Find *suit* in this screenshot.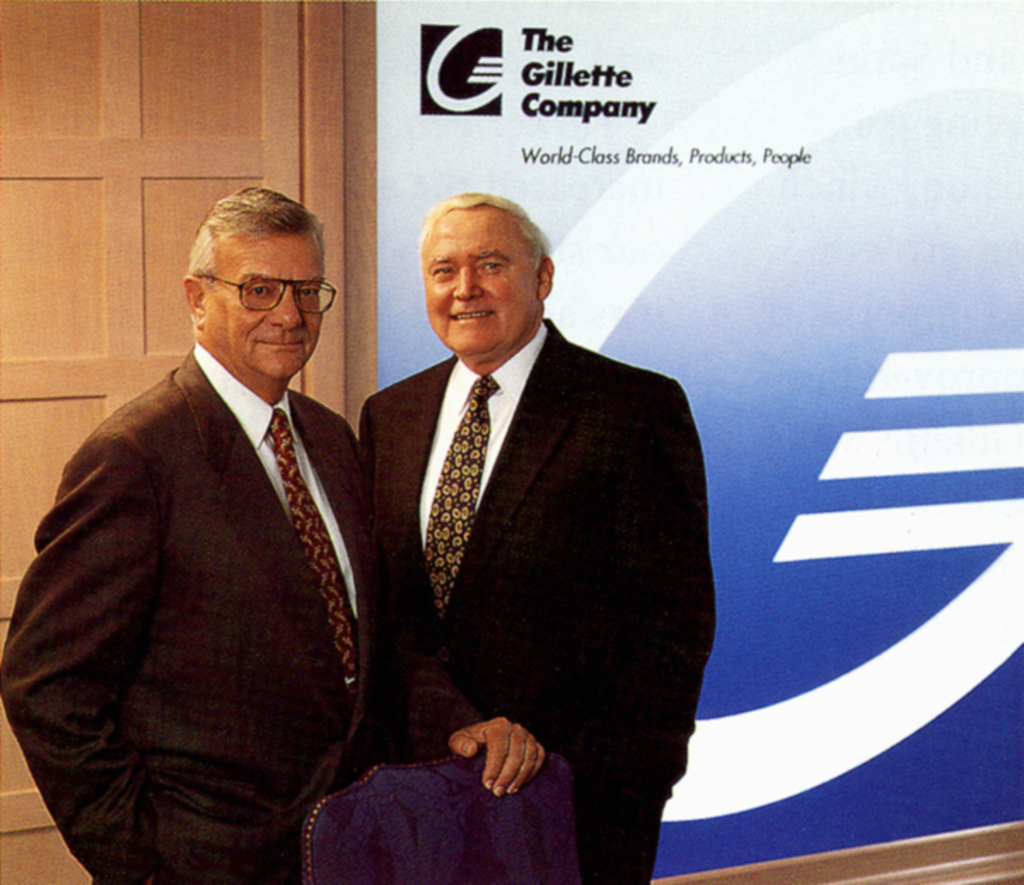
The bounding box for *suit* is (x1=319, y1=224, x2=729, y2=884).
